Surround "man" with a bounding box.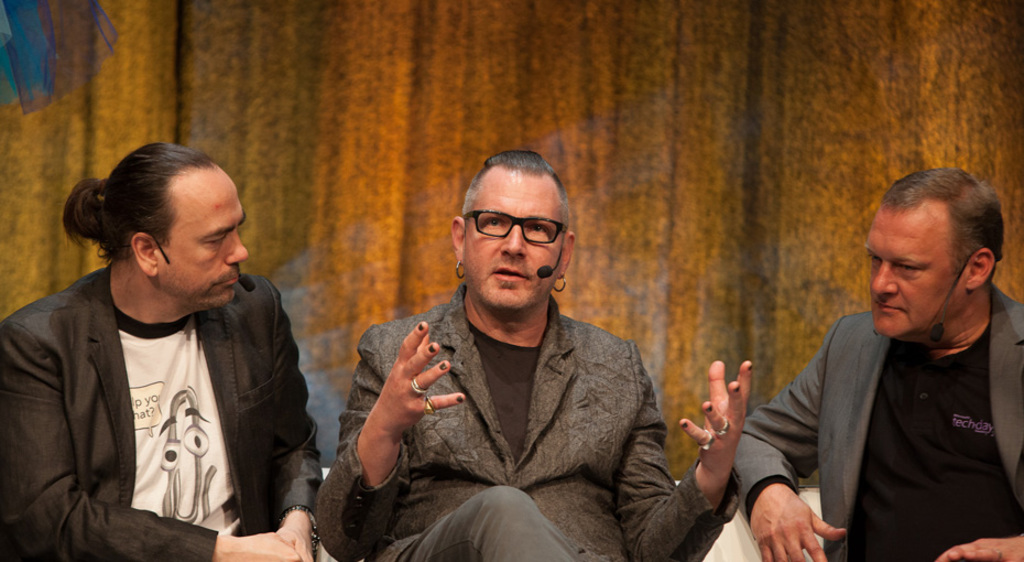
x1=0 y1=139 x2=324 y2=561.
